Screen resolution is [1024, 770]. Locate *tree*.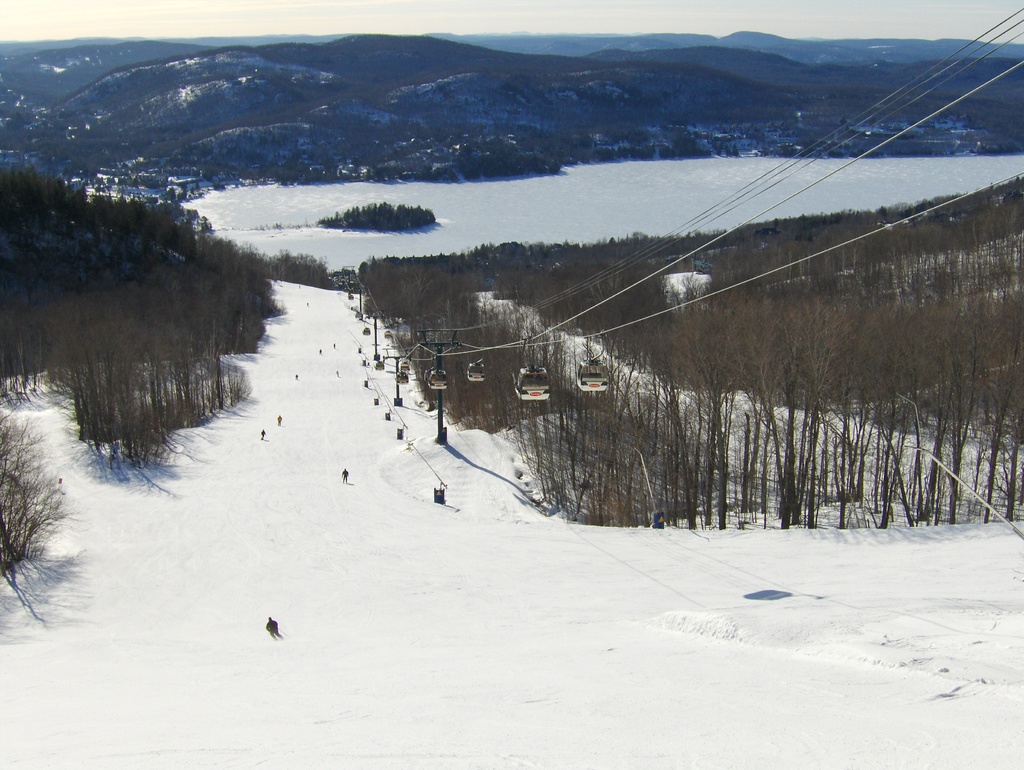
x1=0, y1=164, x2=251, y2=400.
